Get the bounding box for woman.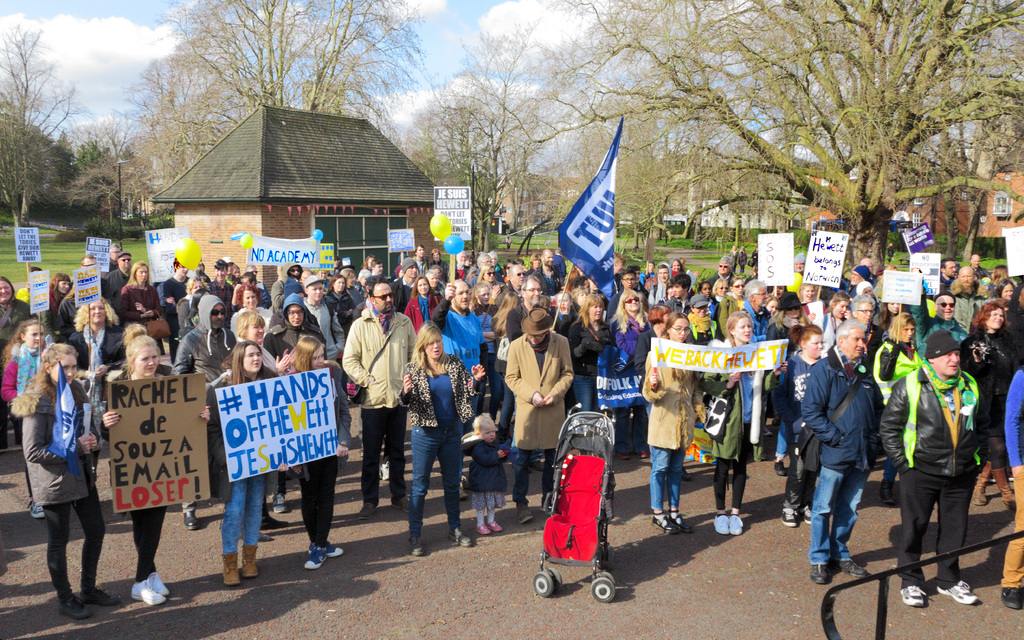
crop(230, 285, 274, 339).
